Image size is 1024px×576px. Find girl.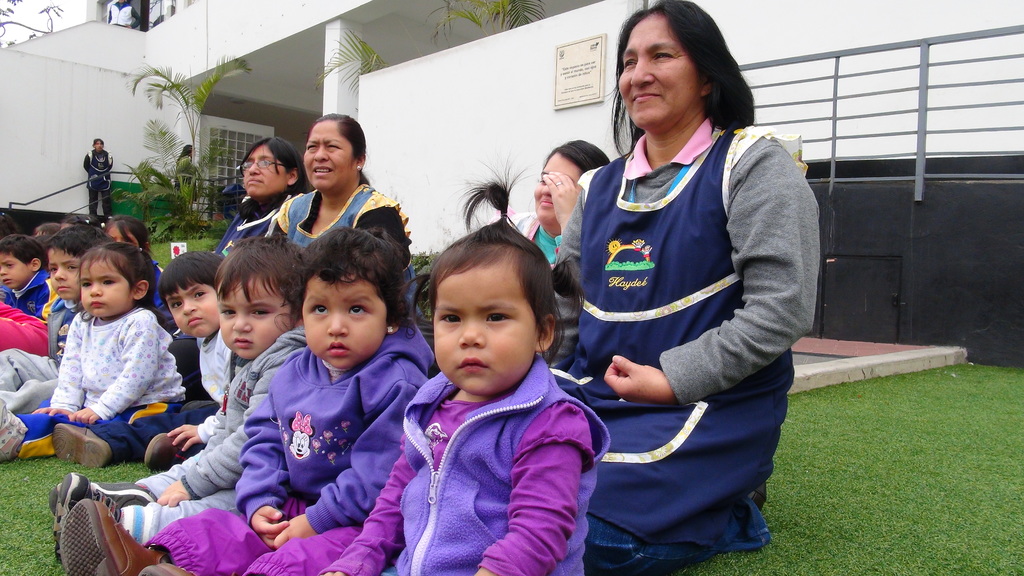
locate(28, 220, 199, 472).
